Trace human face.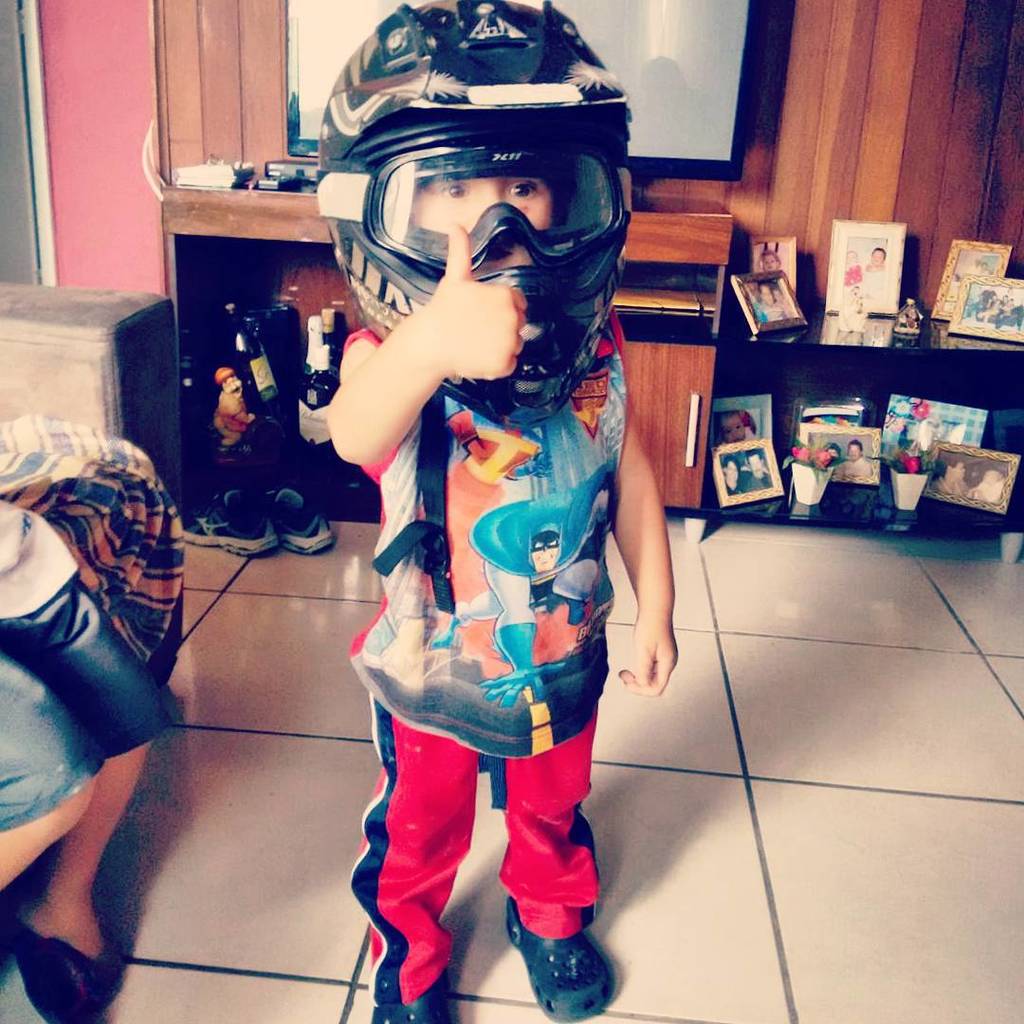
Traced to box=[848, 444, 862, 458].
